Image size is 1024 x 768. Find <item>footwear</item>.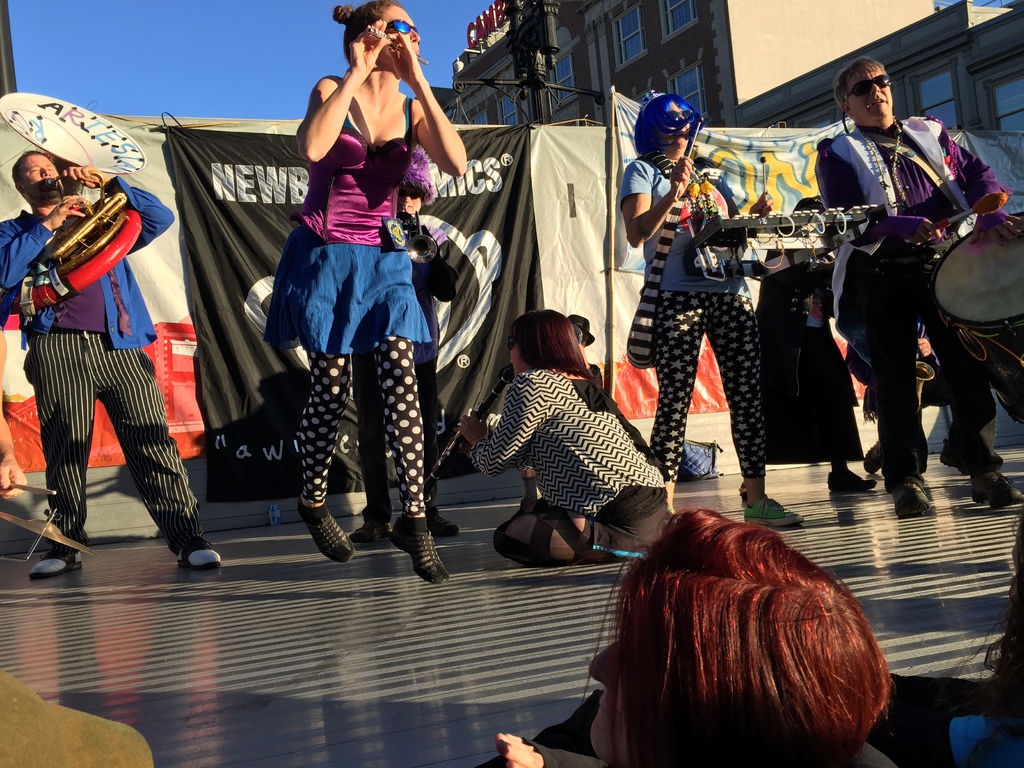
bbox(895, 483, 930, 520).
